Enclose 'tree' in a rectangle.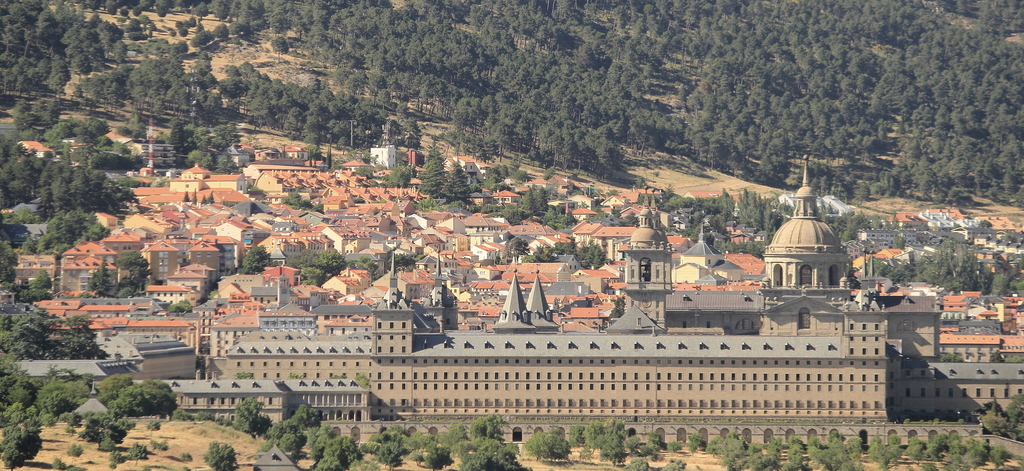
x1=7, y1=385, x2=33, y2=420.
